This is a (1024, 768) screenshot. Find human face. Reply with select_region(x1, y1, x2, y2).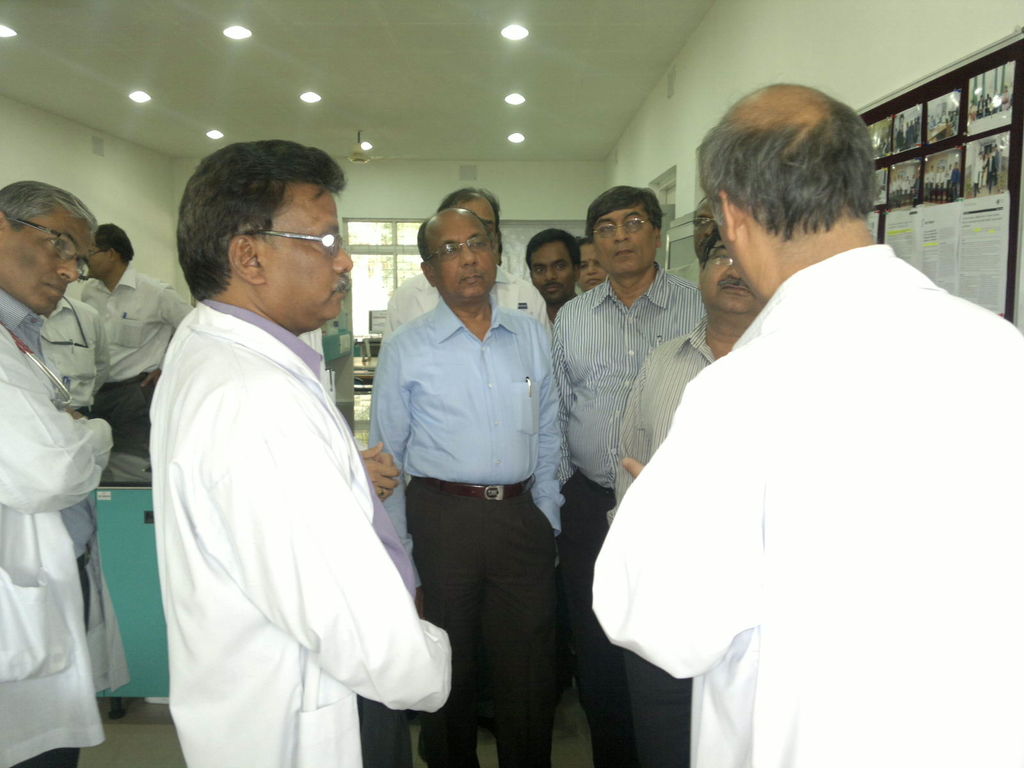
select_region(458, 194, 495, 246).
